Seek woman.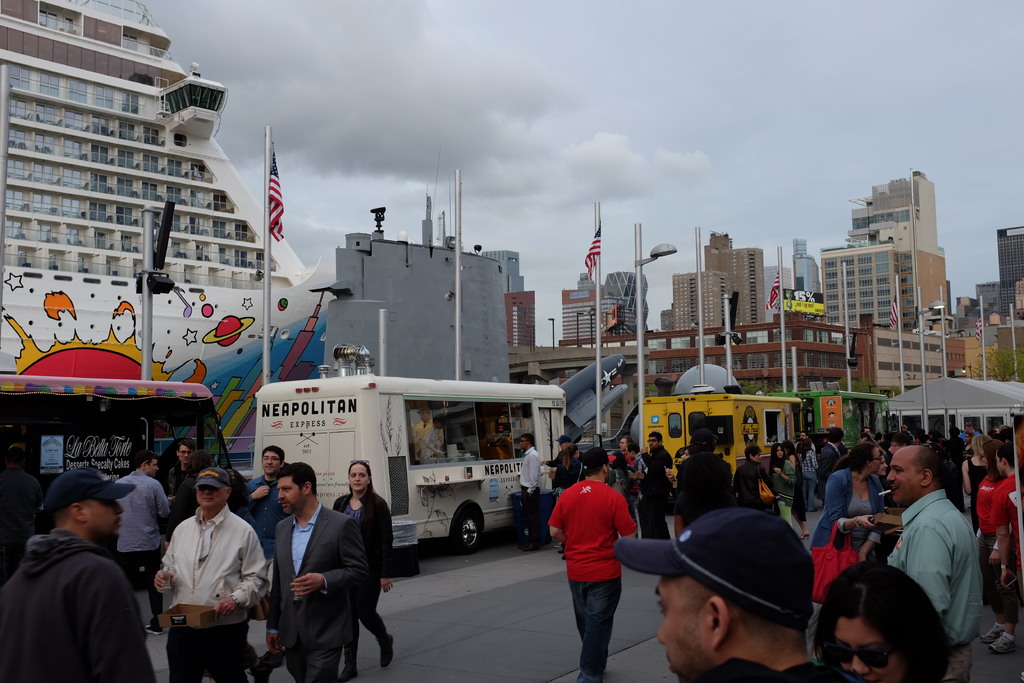
BBox(959, 435, 991, 531).
